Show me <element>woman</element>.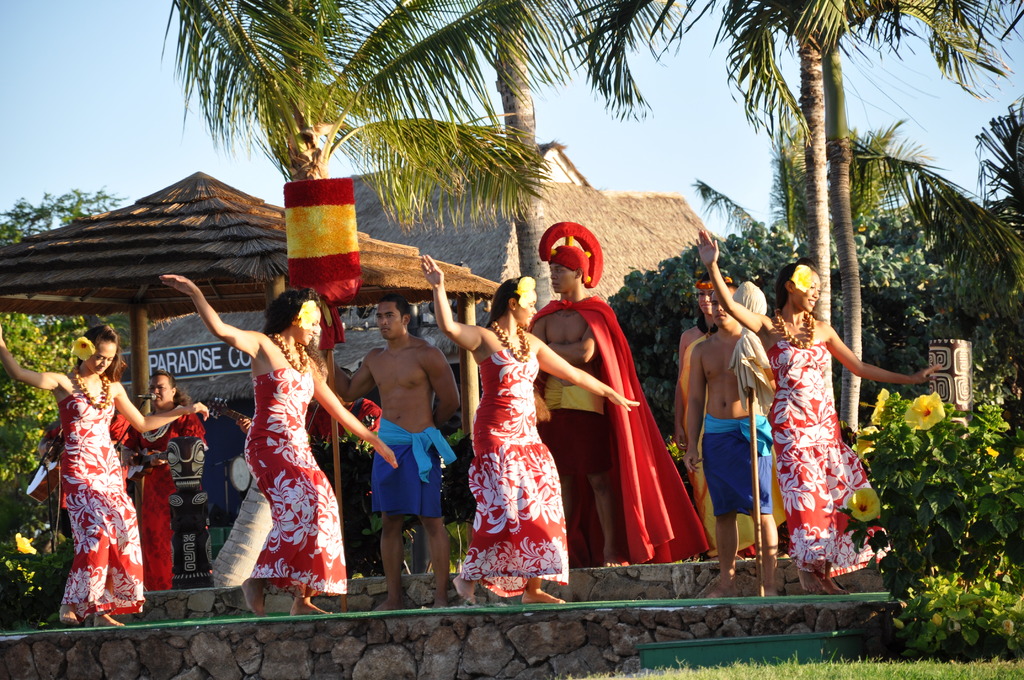
<element>woman</element> is here: [0, 321, 209, 629].
